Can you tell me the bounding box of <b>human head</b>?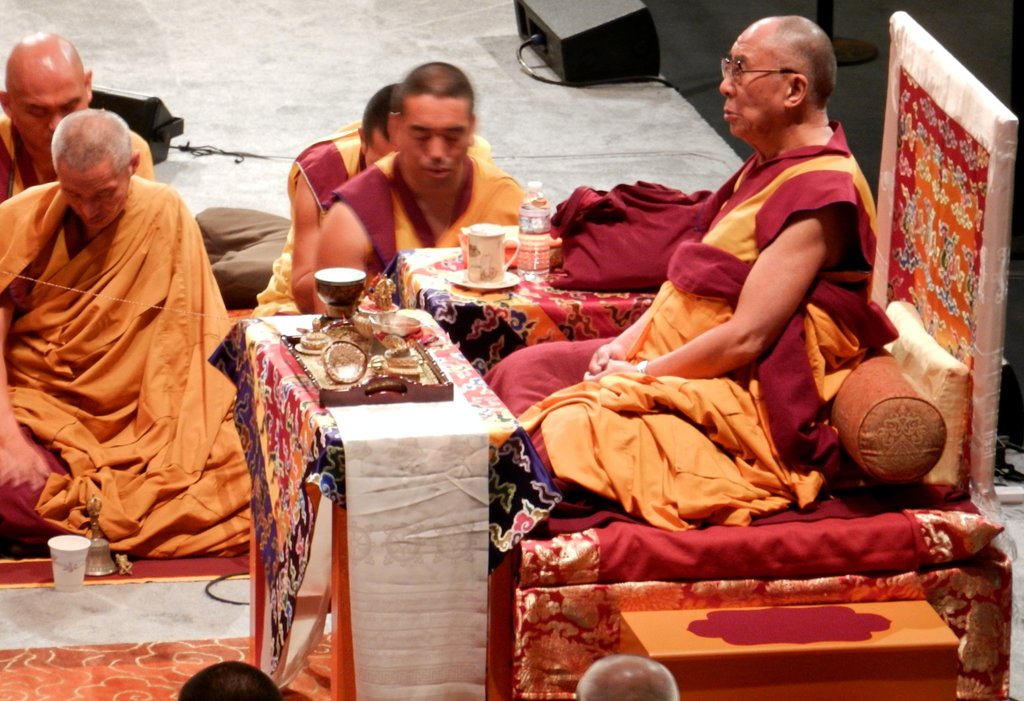
pyautogui.locateOnScreen(340, 59, 492, 188).
